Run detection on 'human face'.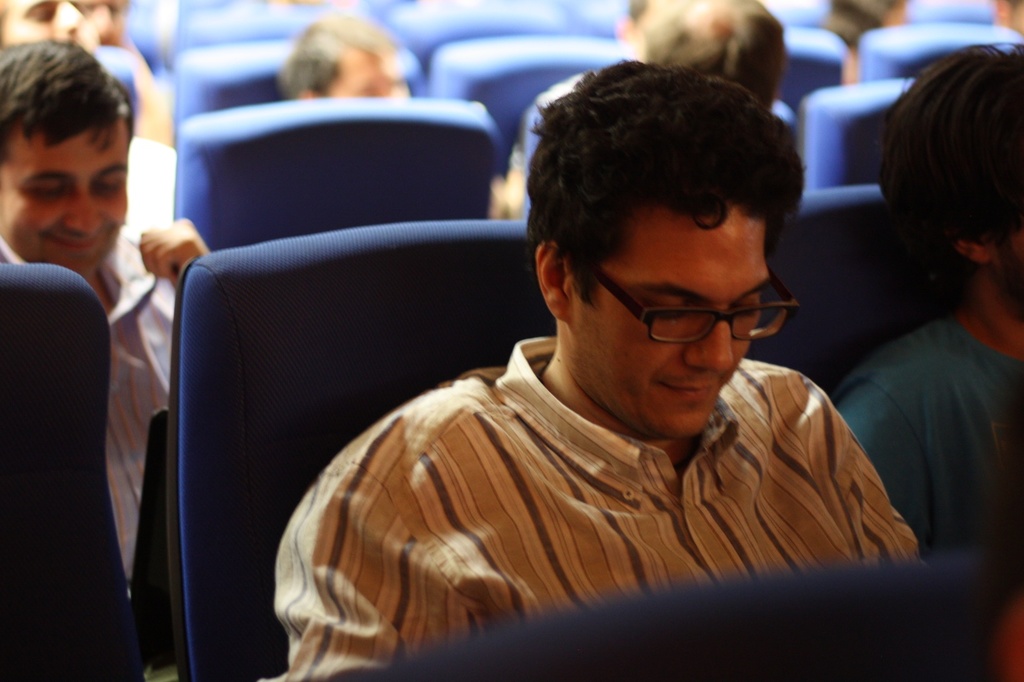
Result: <box>0,131,128,270</box>.
